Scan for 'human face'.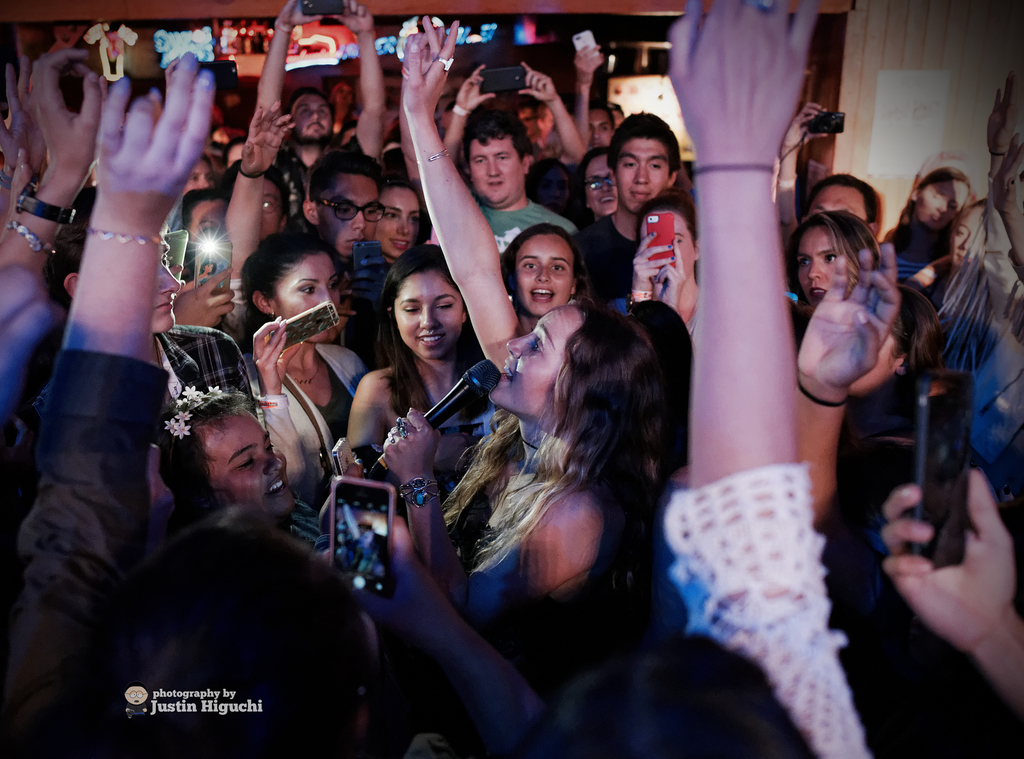
Scan result: [left=515, top=106, right=538, bottom=138].
